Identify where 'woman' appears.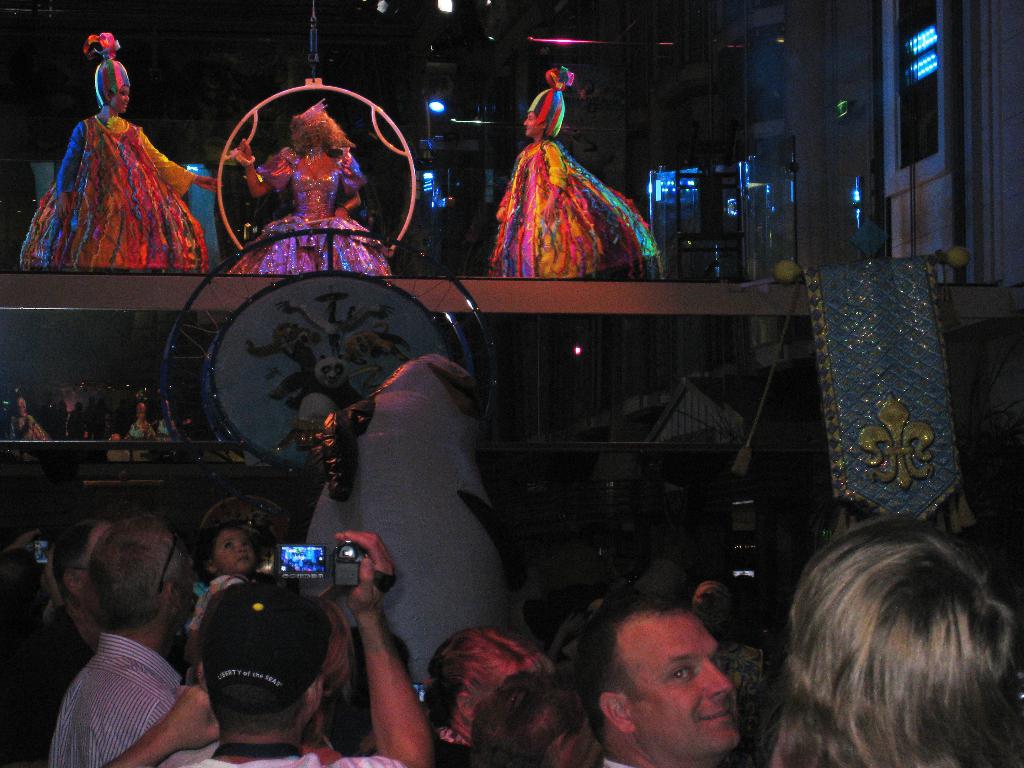
Appears at left=483, top=66, right=668, bottom=283.
